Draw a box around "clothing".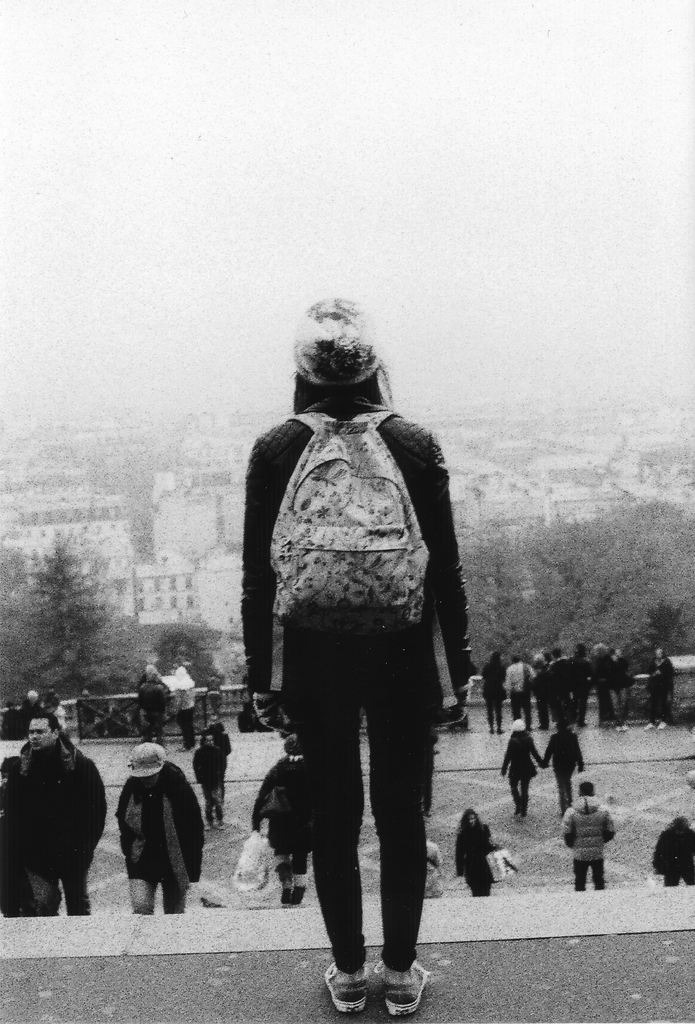
(451, 811, 503, 892).
